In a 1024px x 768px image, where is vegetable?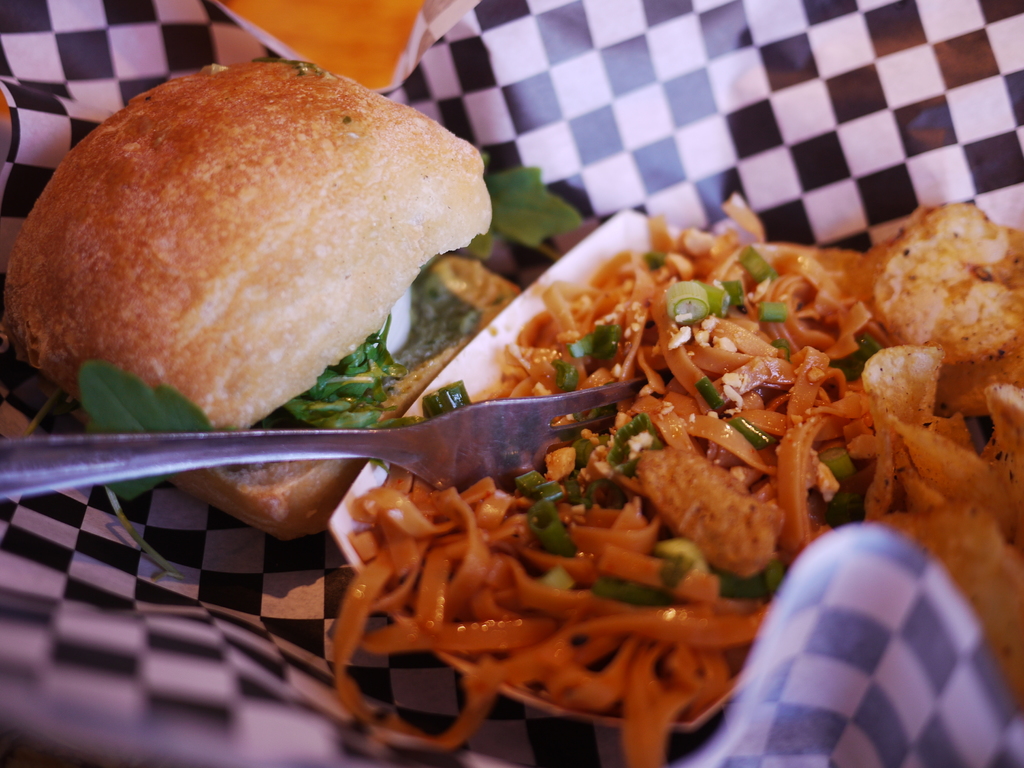
(x1=374, y1=218, x2=1002, y2=568).
